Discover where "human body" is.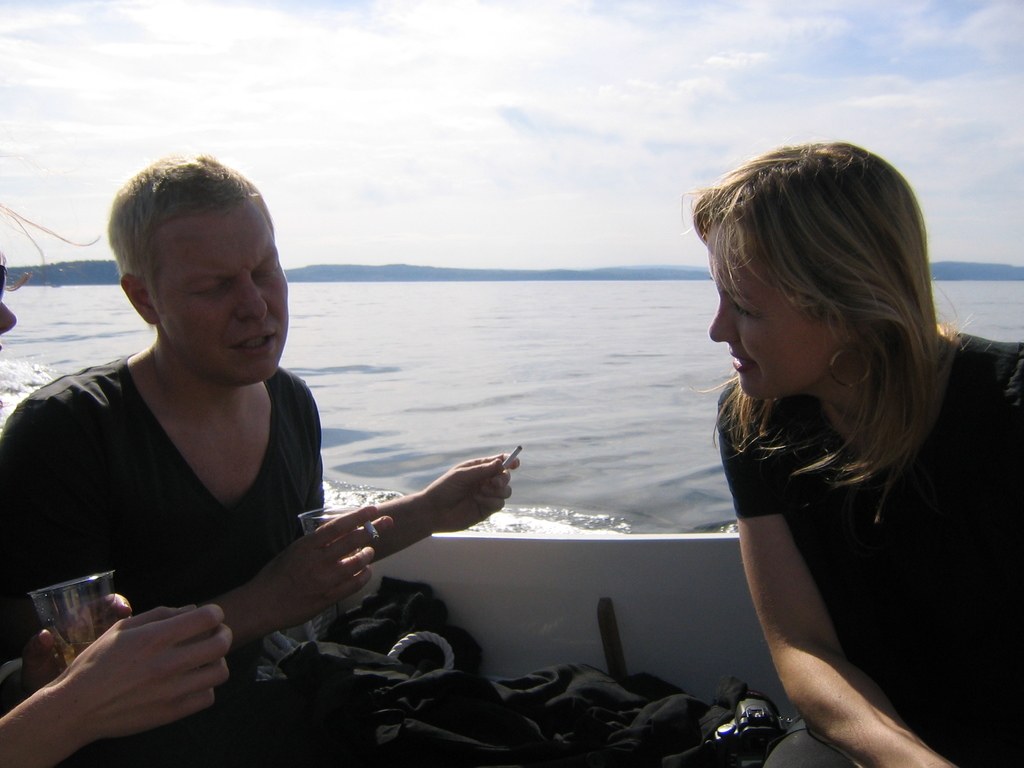
Discovered at {"x1": 1, "y1": 340, "x2": 525, "y2": 657}.
